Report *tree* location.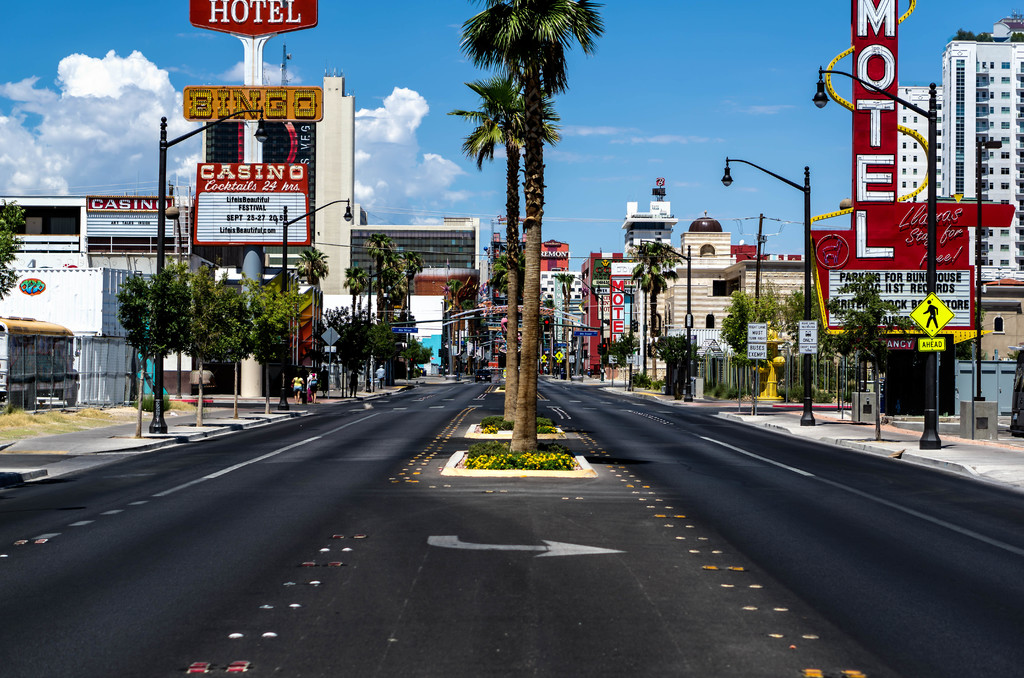
Report: box(782, 287, 821, 349).
